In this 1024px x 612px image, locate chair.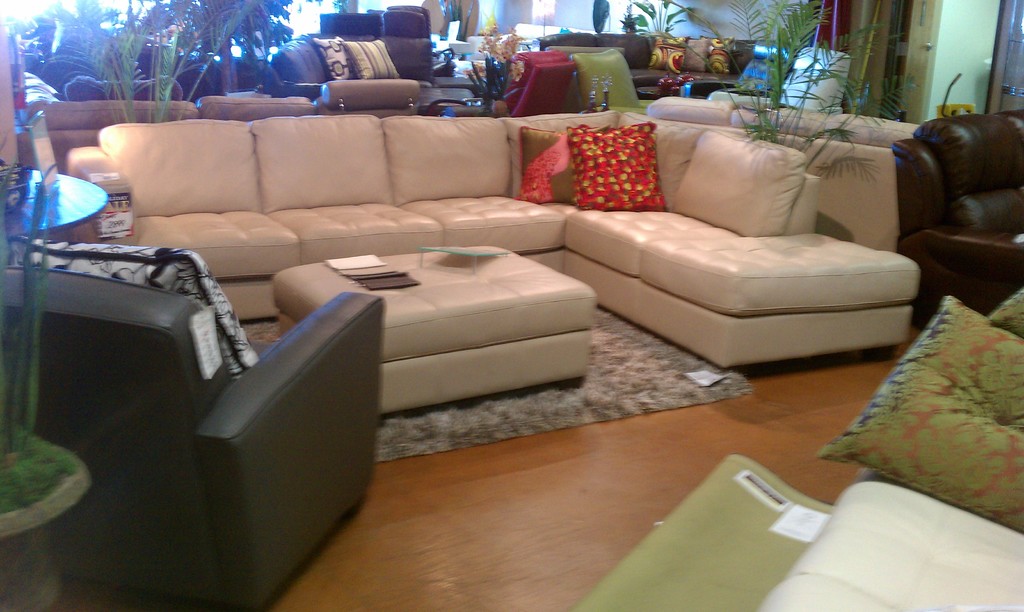
Bounding box: bbox=(565, 104, 955, 385).
